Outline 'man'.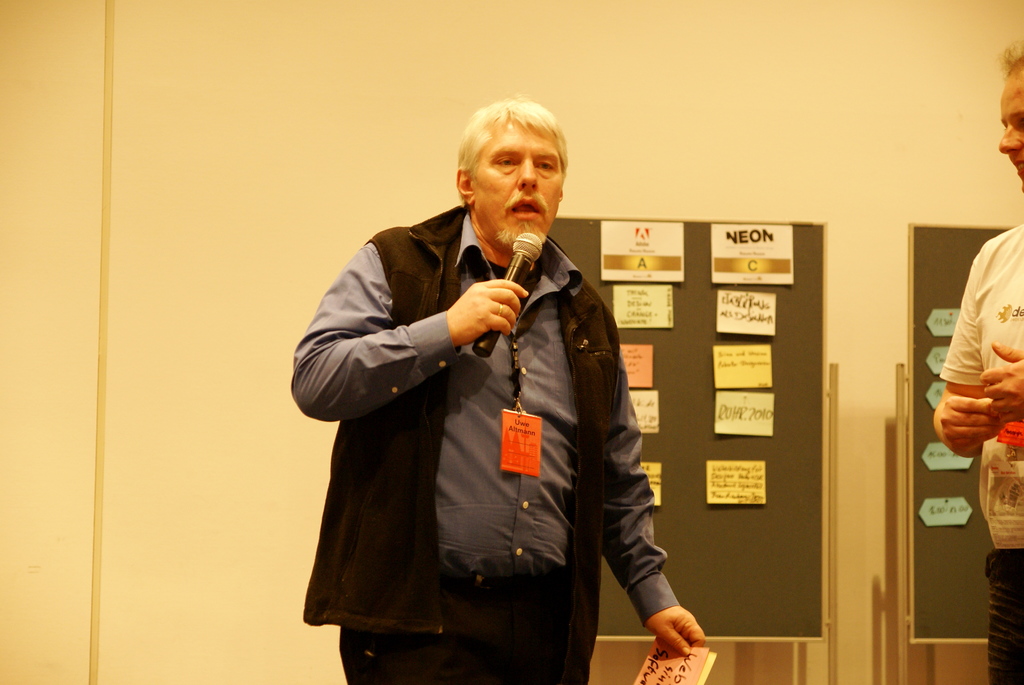
Outline: BBox(301, 114, 677, 679).
